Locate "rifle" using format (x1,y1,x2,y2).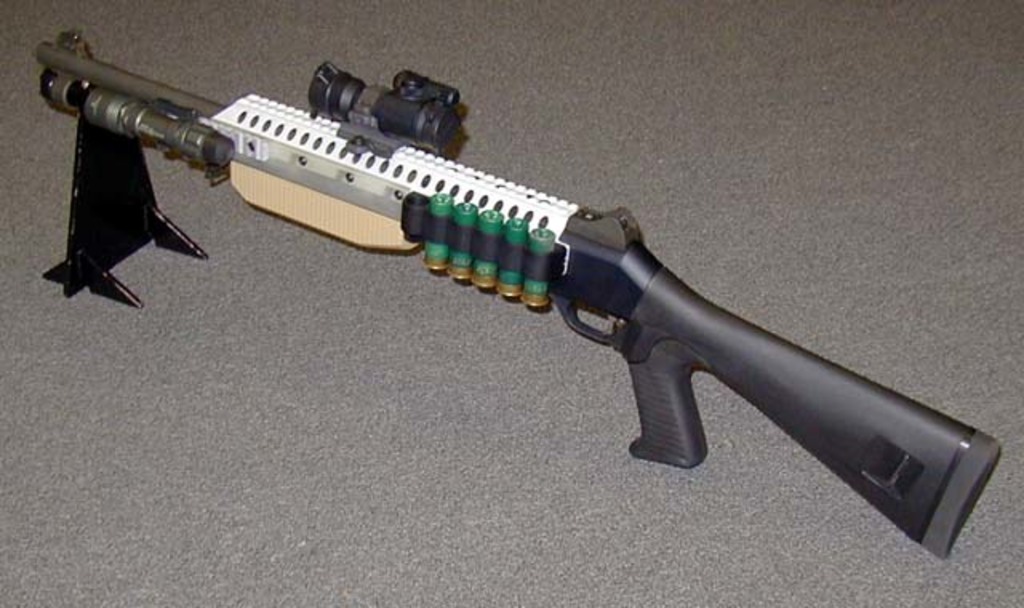
(42,35,997,562).
